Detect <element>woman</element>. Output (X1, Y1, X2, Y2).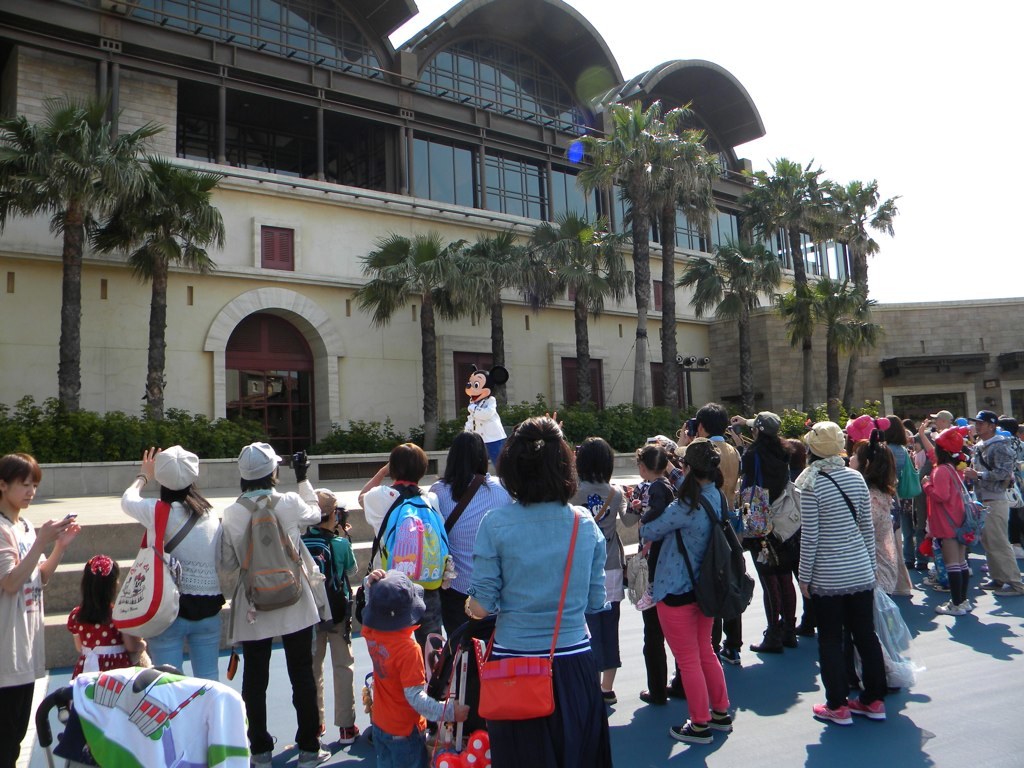
(463, 411, 605, 767).
